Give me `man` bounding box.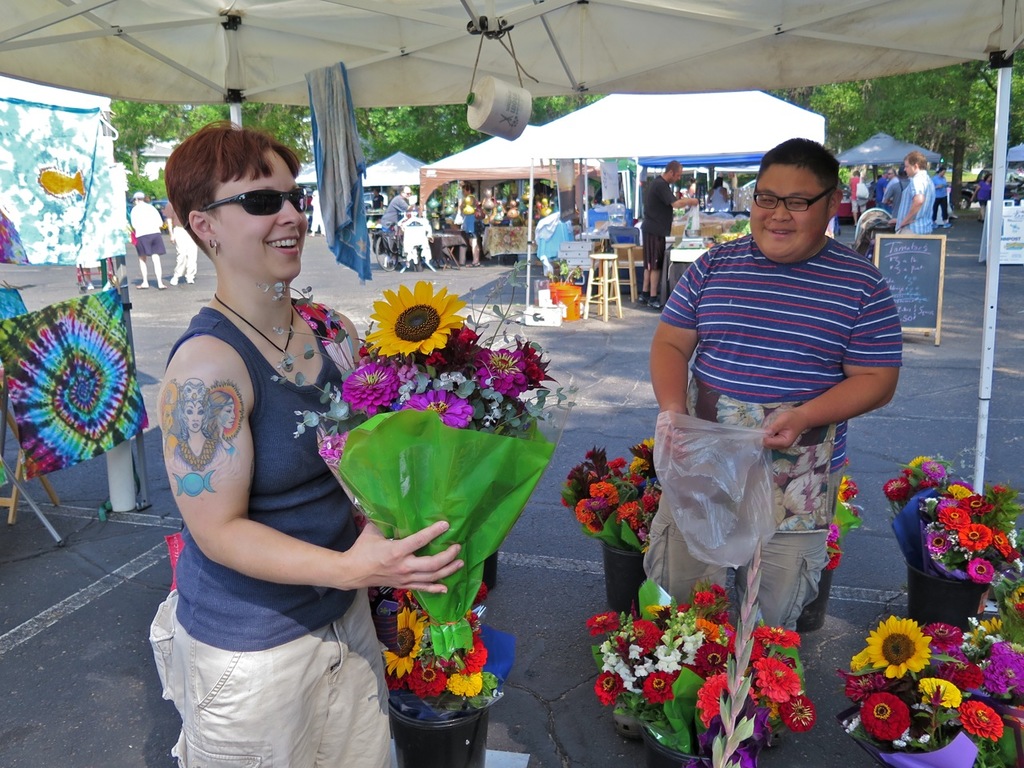
378,184,414,270.
